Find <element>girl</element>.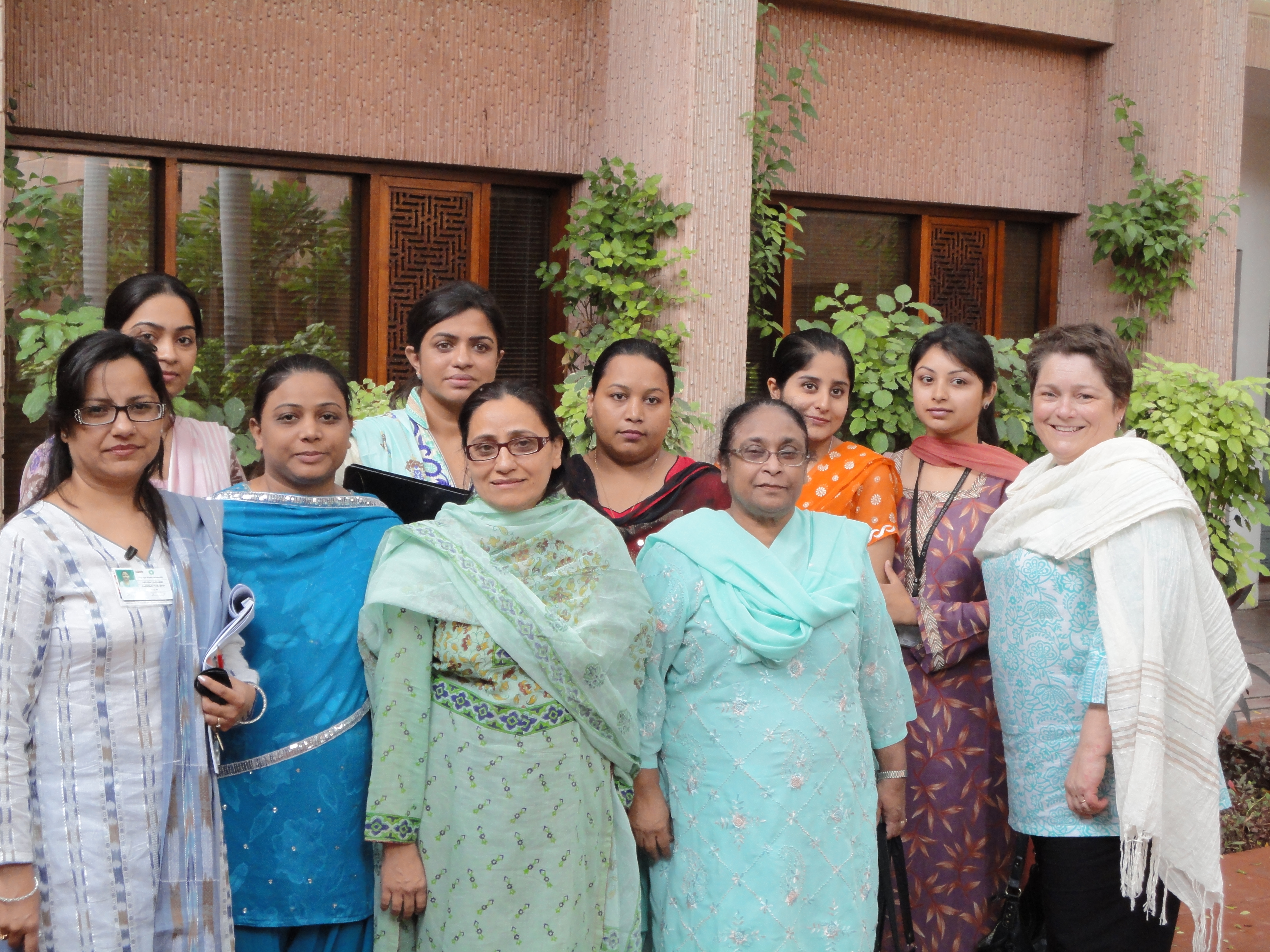
x1=255 y1=91 x2=305 y2=278.
